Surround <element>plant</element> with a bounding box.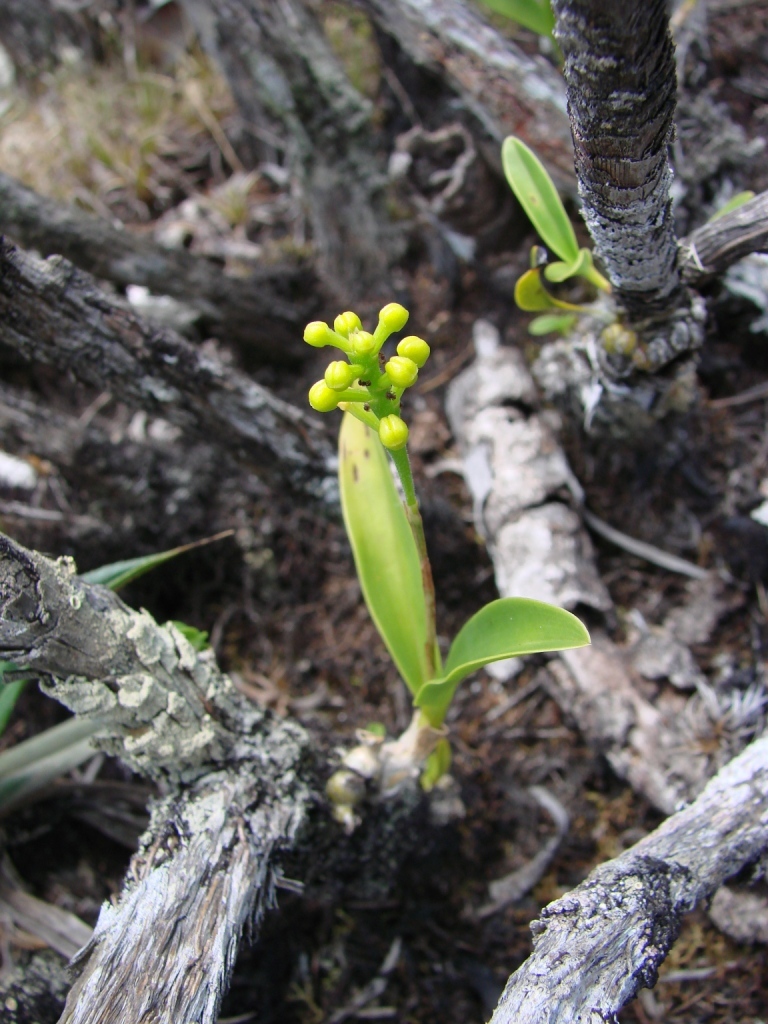
<bbox>0, 665, 24, 753</bbox>.
